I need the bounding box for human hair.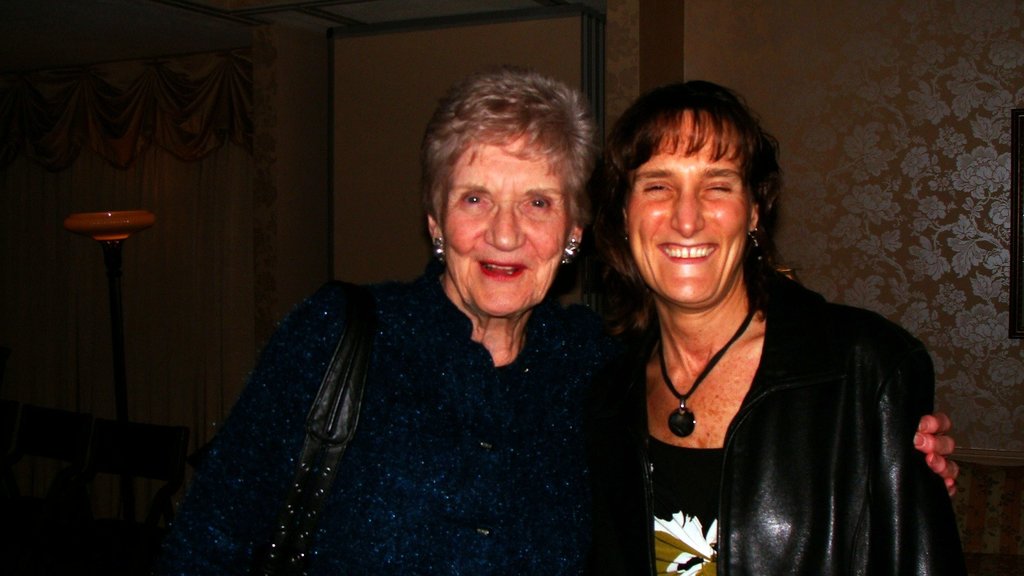
Here it is: rect(584, 75, 775, 346).
